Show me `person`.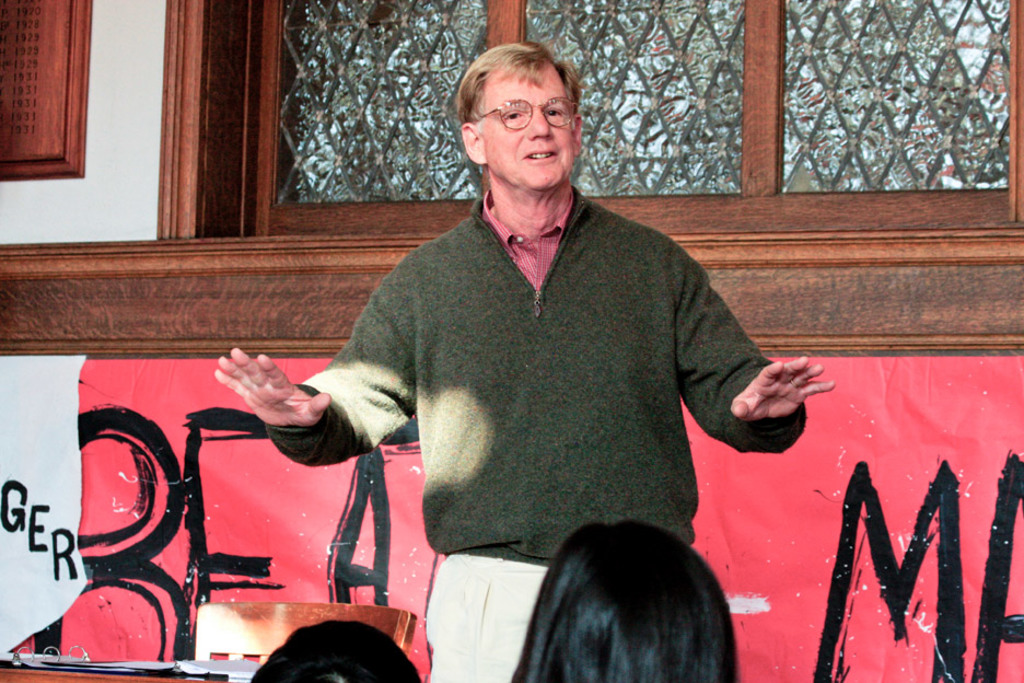
`person` is here: rect(512, 512, 741, 682).
